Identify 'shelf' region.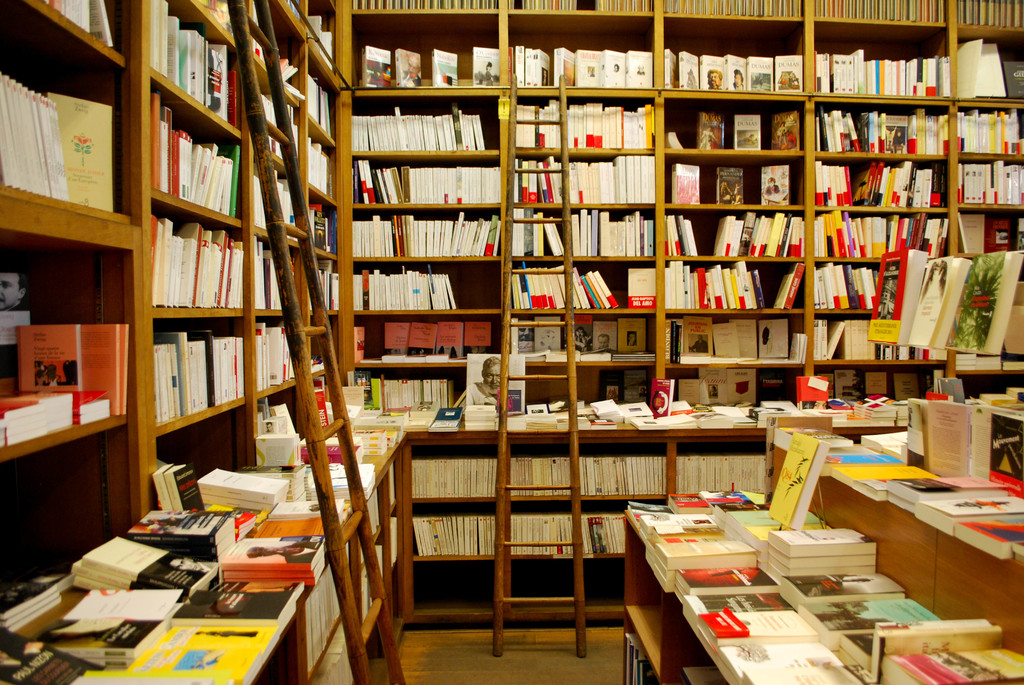
Region: [508, 91, 669, 154].
